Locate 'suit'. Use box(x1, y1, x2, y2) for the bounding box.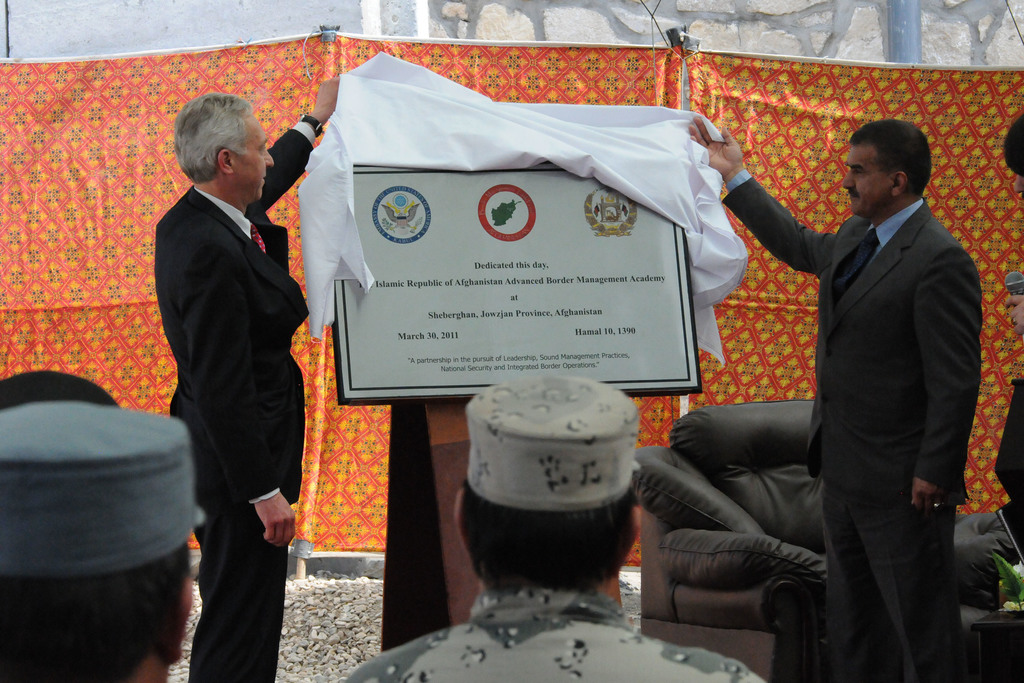
box(155, 119, 324, 682).
